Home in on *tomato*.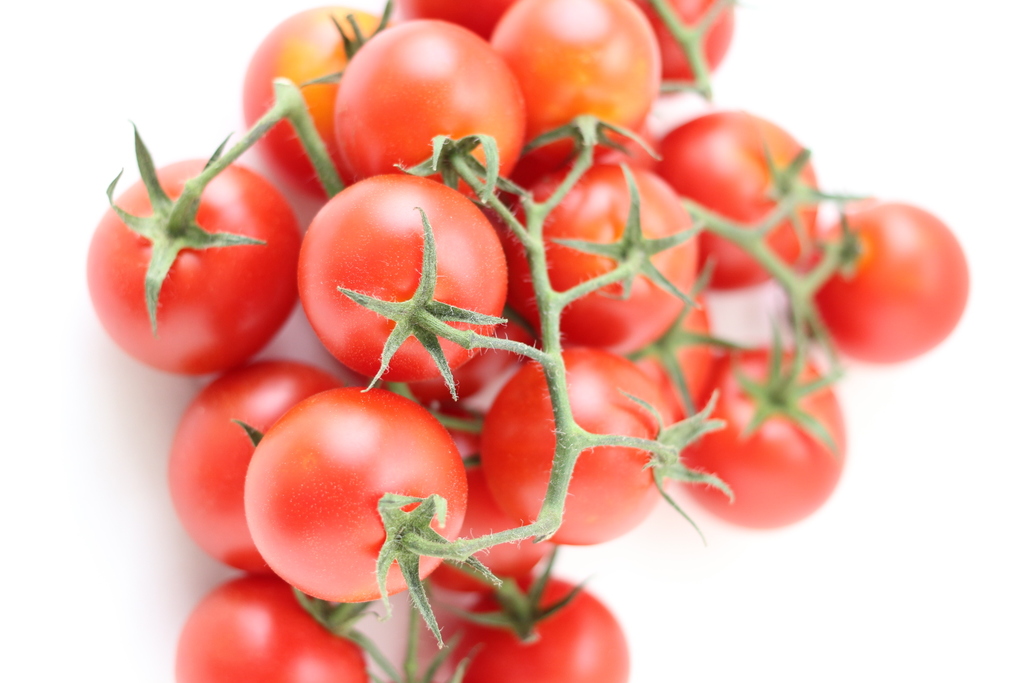
Homed in at [left=801, top=201, right=970, bottom=363].
